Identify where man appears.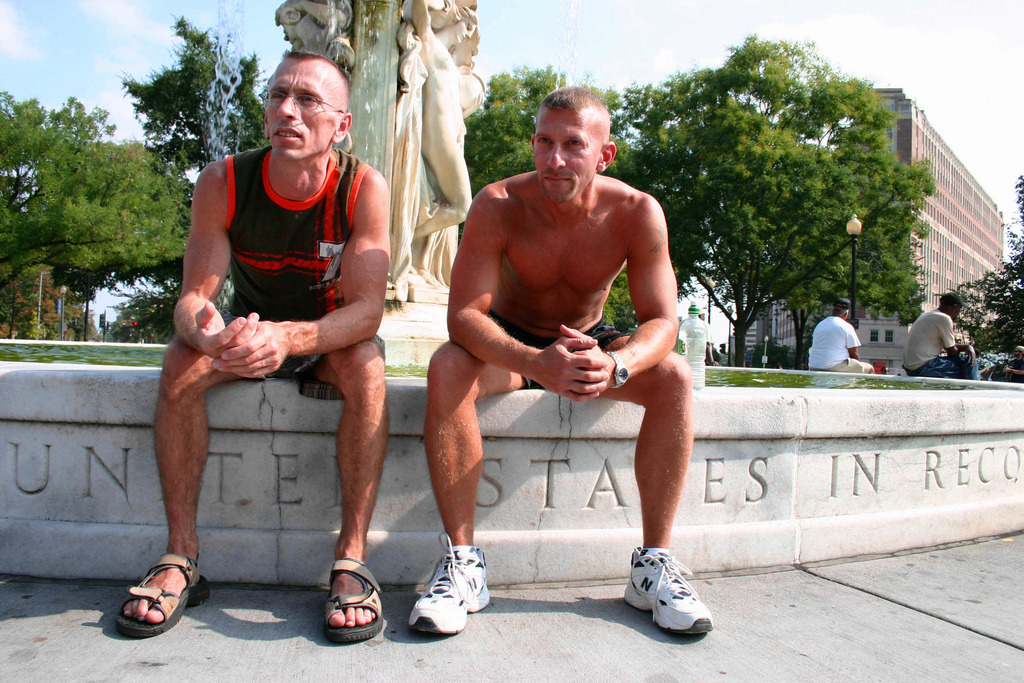
Appears at 897:292:980:384.
